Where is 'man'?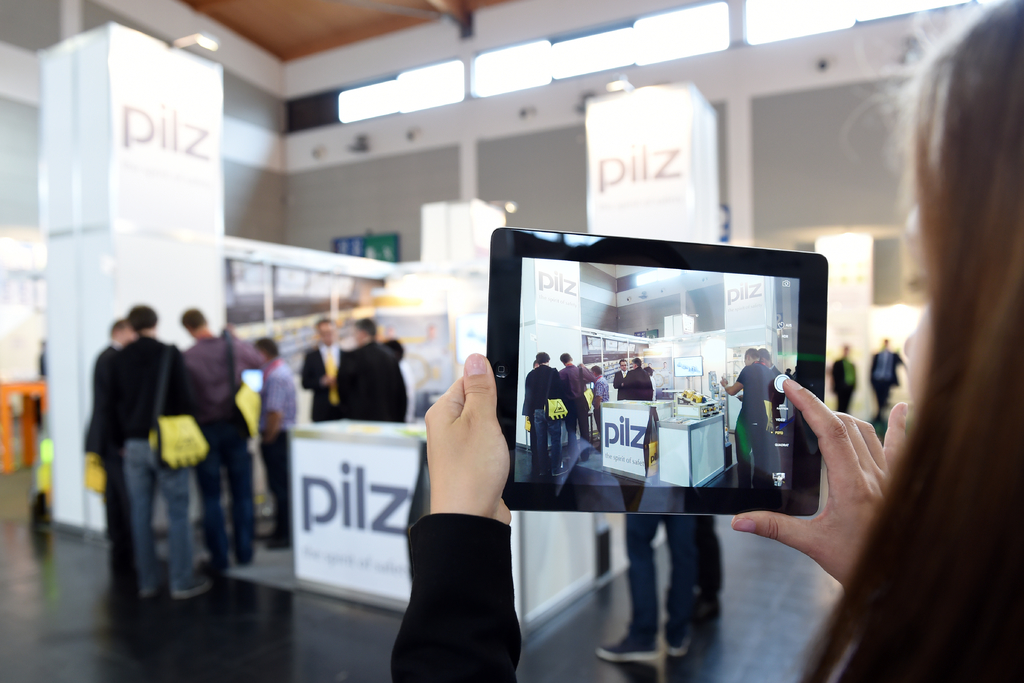
<box>719,347,776,491</box>.
